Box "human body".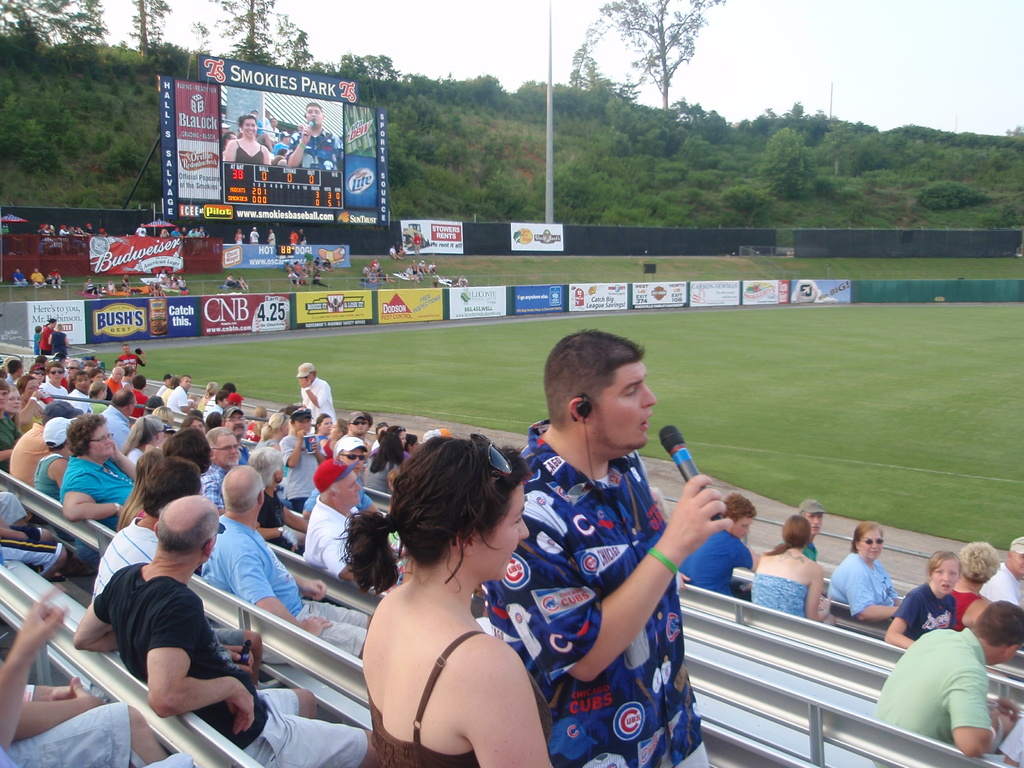
pyautogui.locateOnScreen(0, 389, 22, 472).
